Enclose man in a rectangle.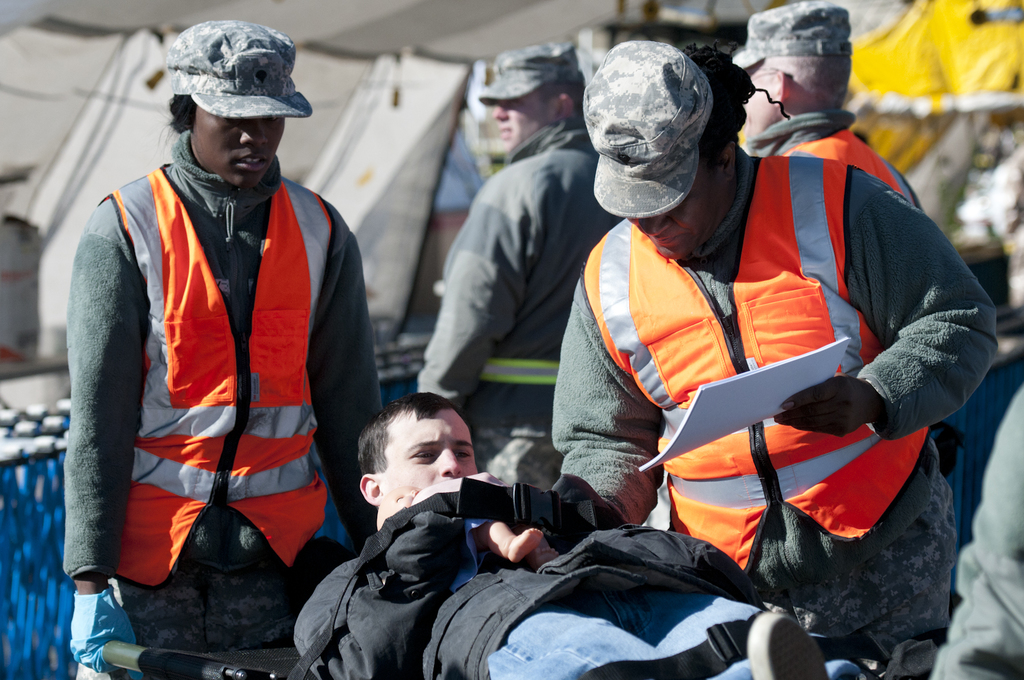
rect(729, 1, 920, 209).
